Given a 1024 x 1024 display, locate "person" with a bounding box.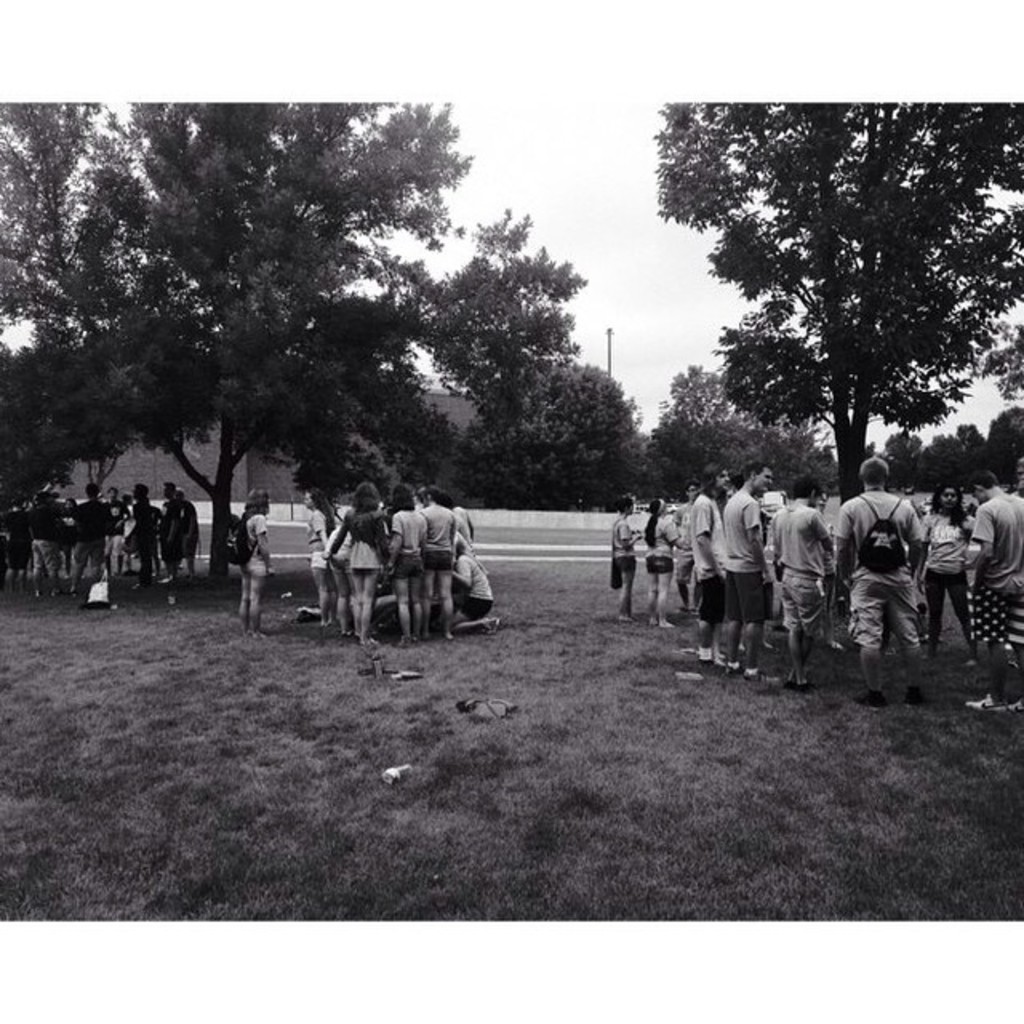
Located: pyautogui.locateOnScreen(421, 488, 456, 643).
